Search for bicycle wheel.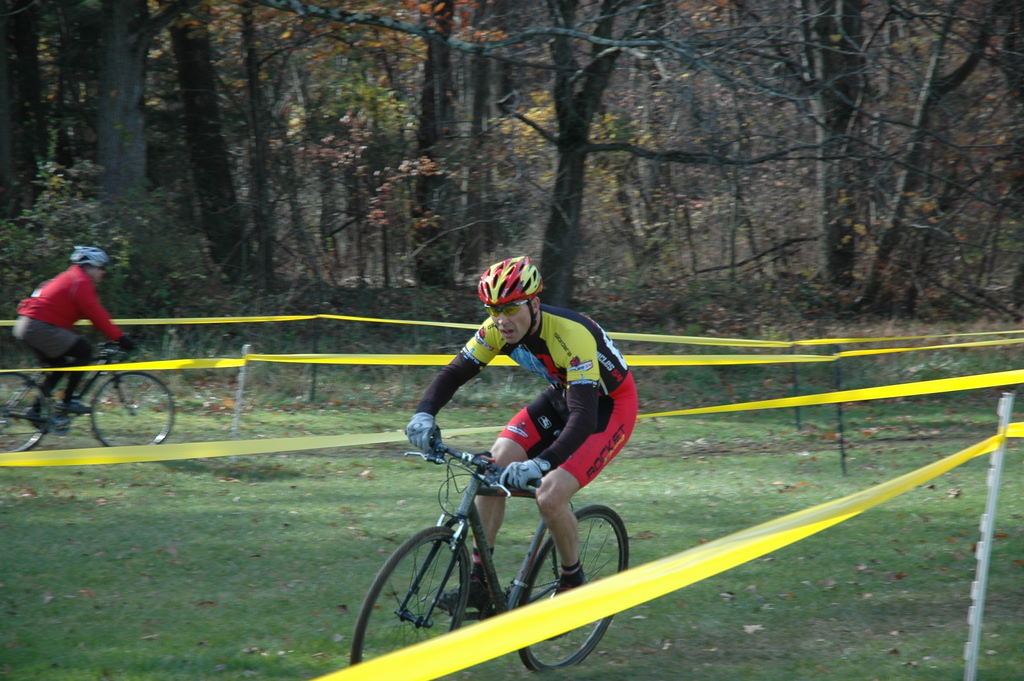
Found at 90,370,177,455.
